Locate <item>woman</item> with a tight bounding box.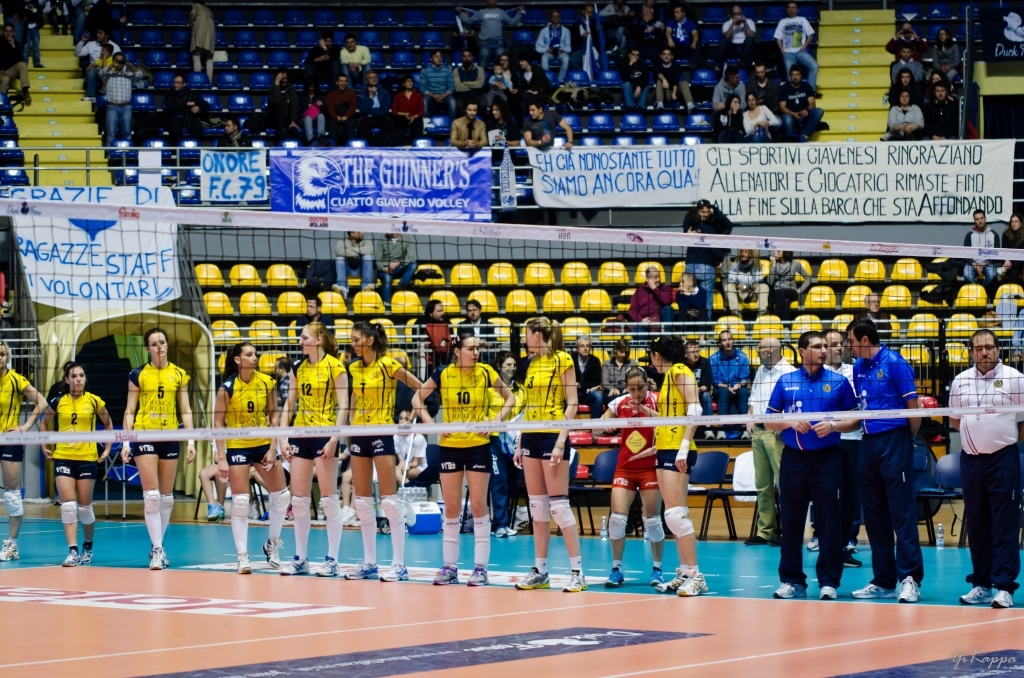
(left=930, top=24, right=957, bottom=85).
